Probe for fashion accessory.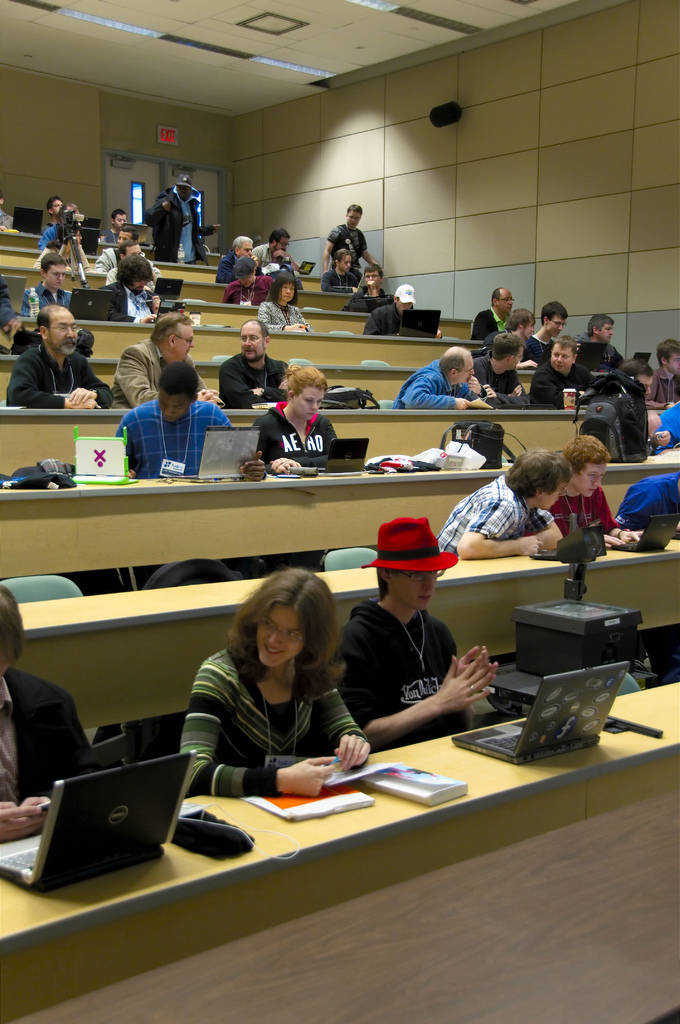
Probe result: <region>393, 282, 416, 303</region>.
